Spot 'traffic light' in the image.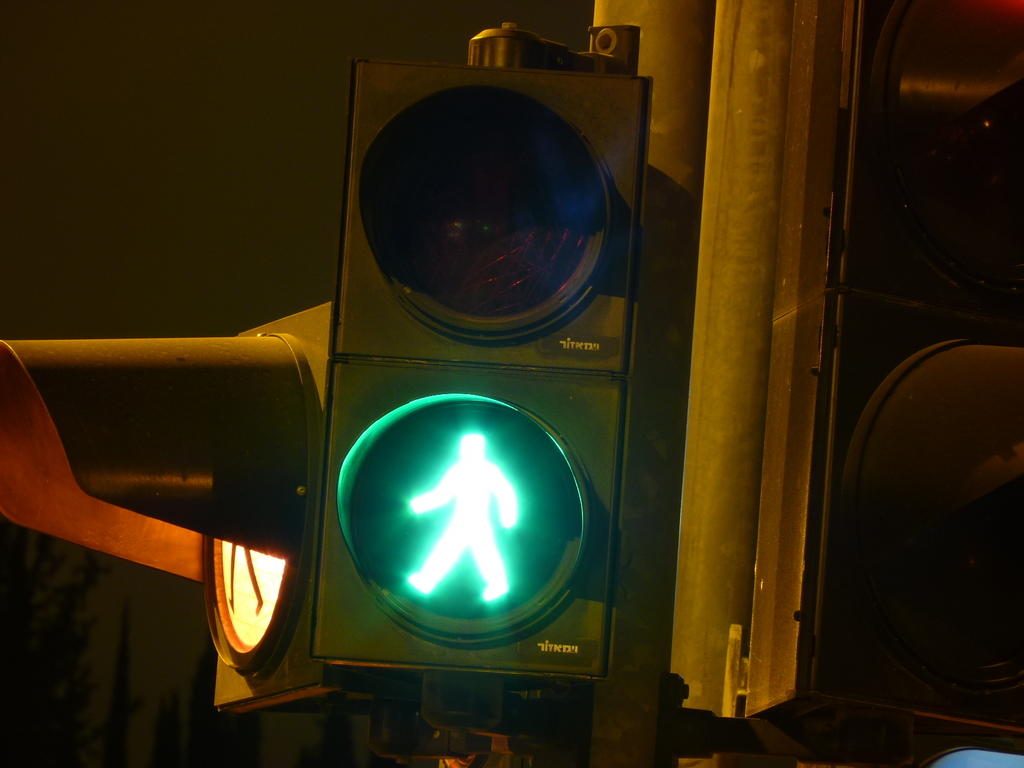
'traffic light' found at [left=309, top=57, right=652, bottom=682].
